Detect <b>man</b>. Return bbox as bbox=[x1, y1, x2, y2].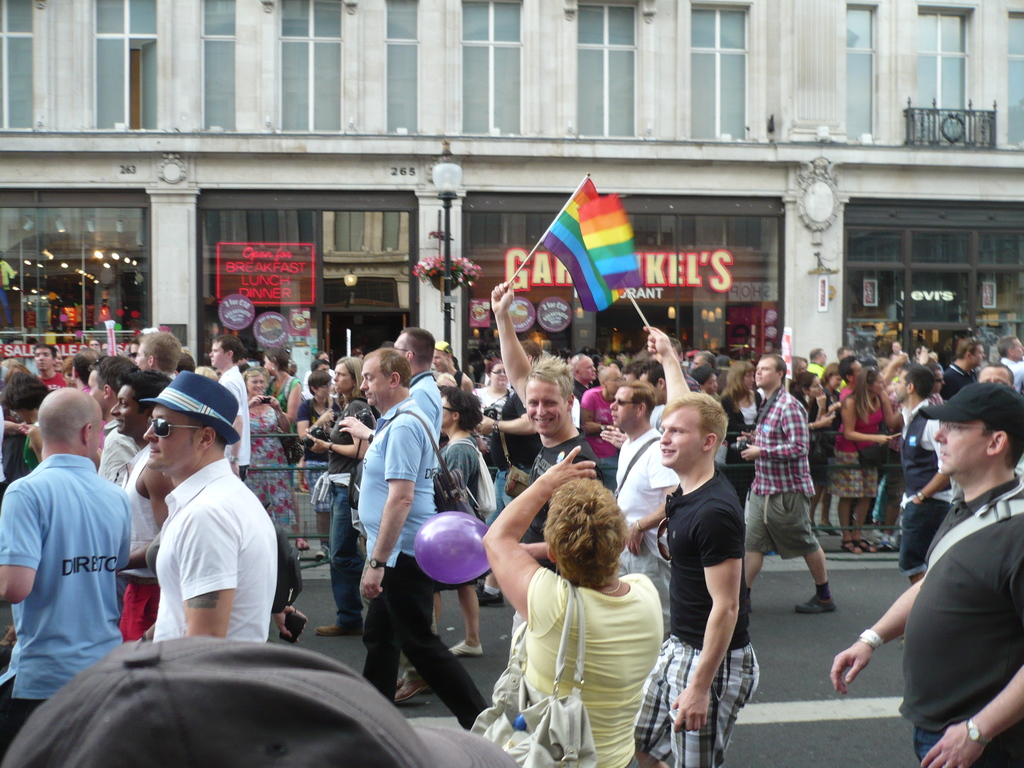
bbox=[858, 361, 1018, 754].
